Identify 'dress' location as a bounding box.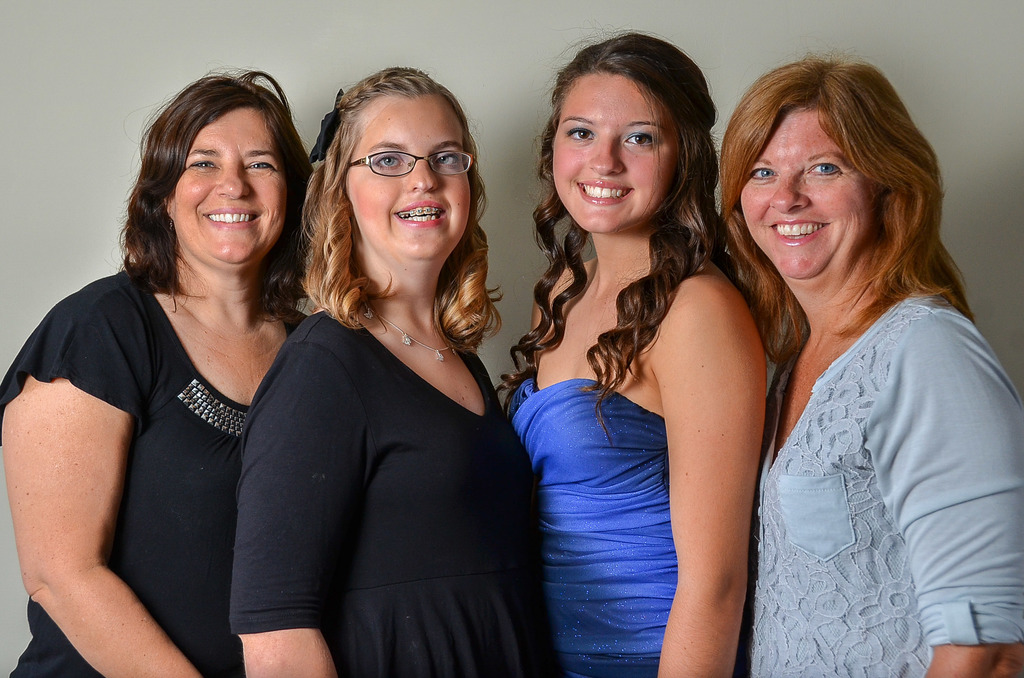
BBox(505, 377, 668, 677).
